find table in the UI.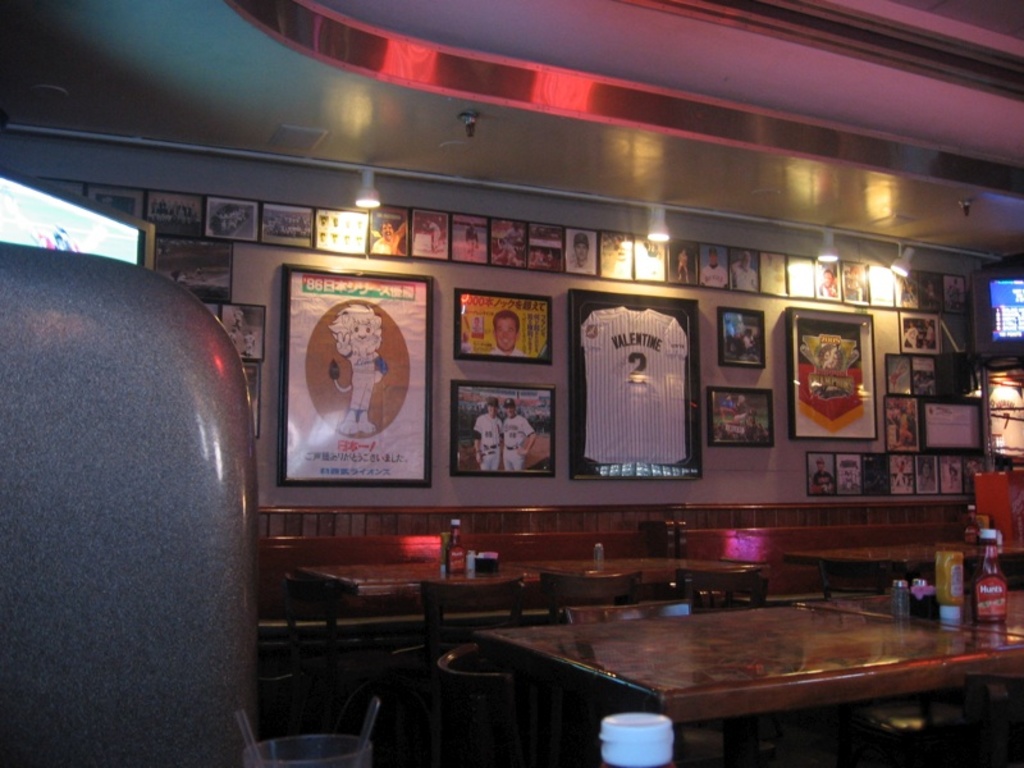
UI element at [465,595,1023,765].
